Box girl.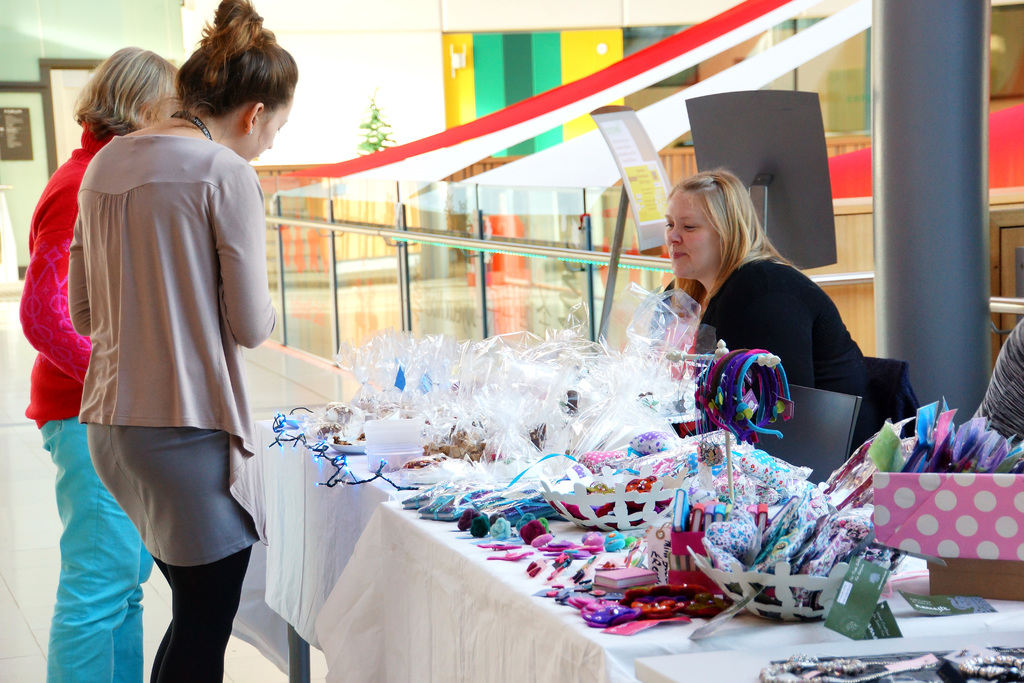
(x1=36, y1=51, x2=205, y2=669).
